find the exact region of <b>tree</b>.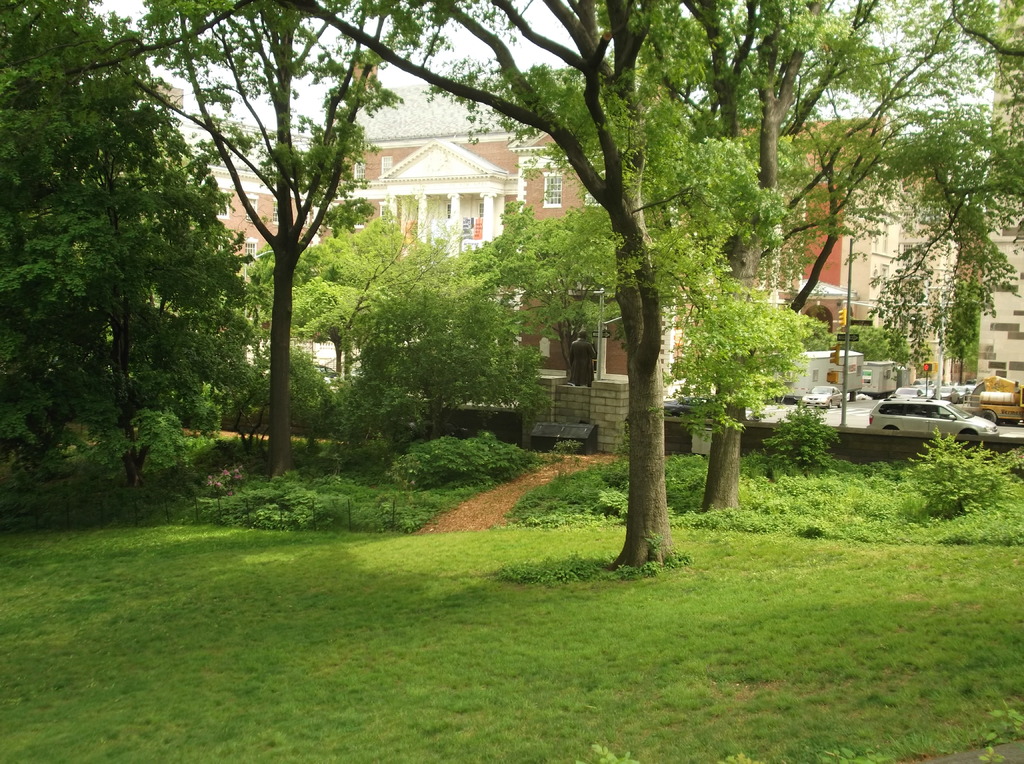
Exact region: bbox(0, 0, 259, 492).
